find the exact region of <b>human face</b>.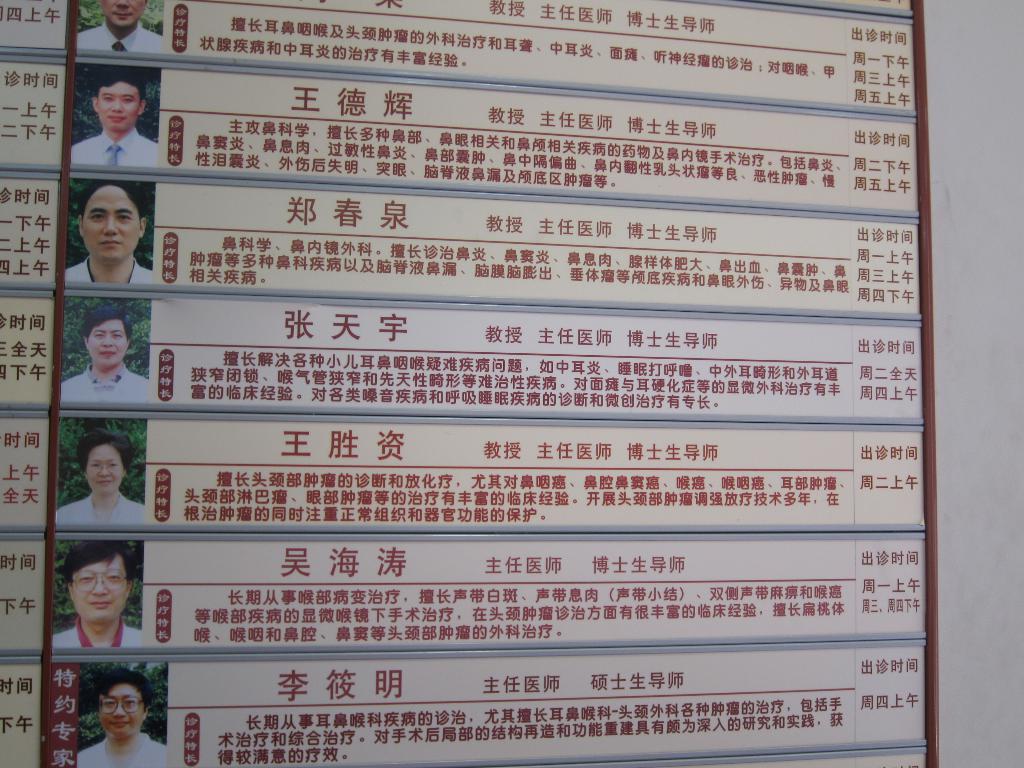
Exact region: 84, 447, 127, 490.
